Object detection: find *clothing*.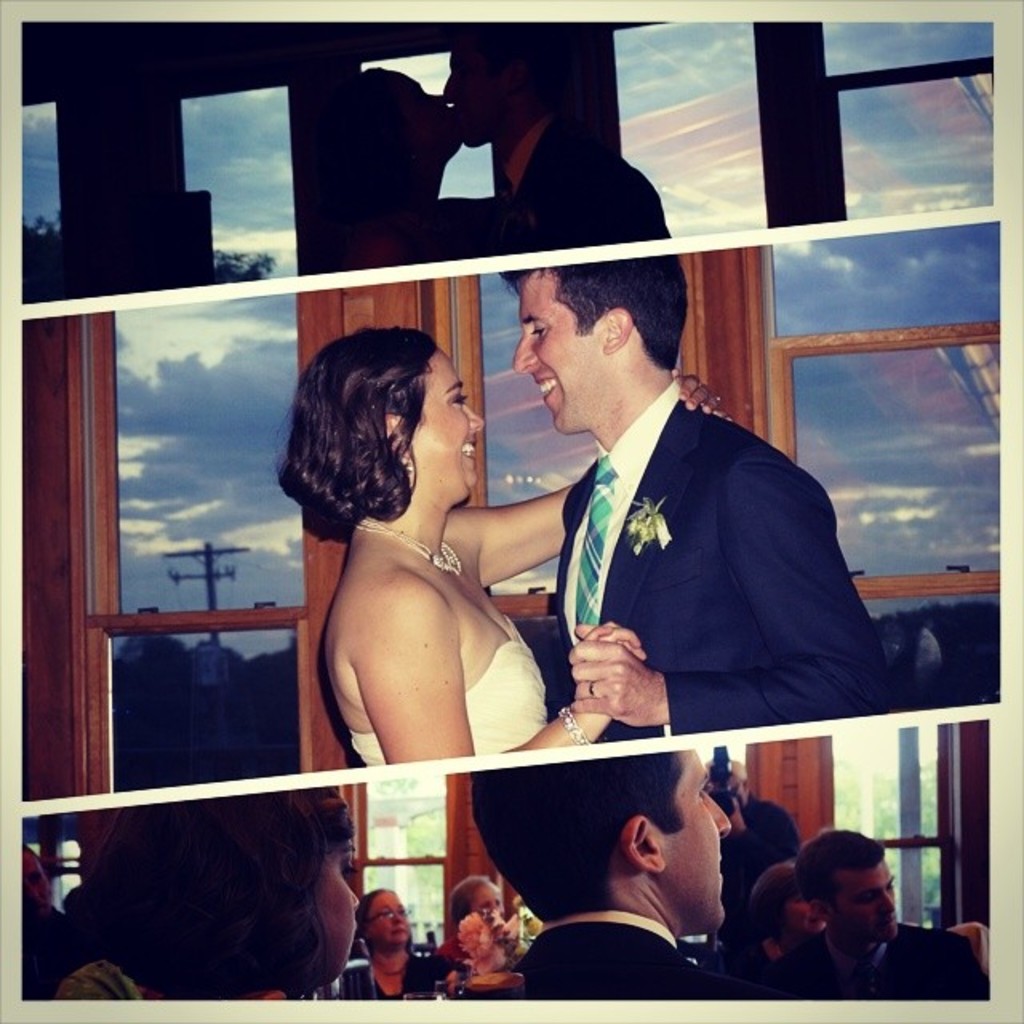
rect(336, 626, 566, 794).
